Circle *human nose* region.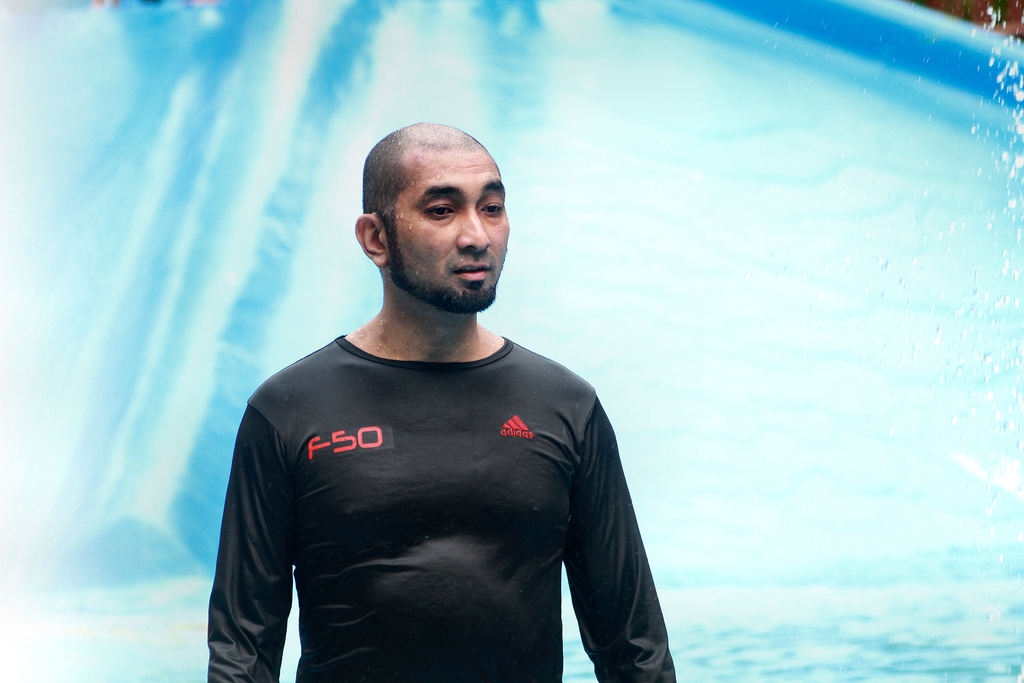
Region: <region>457, 208, 489, 251</region>.
